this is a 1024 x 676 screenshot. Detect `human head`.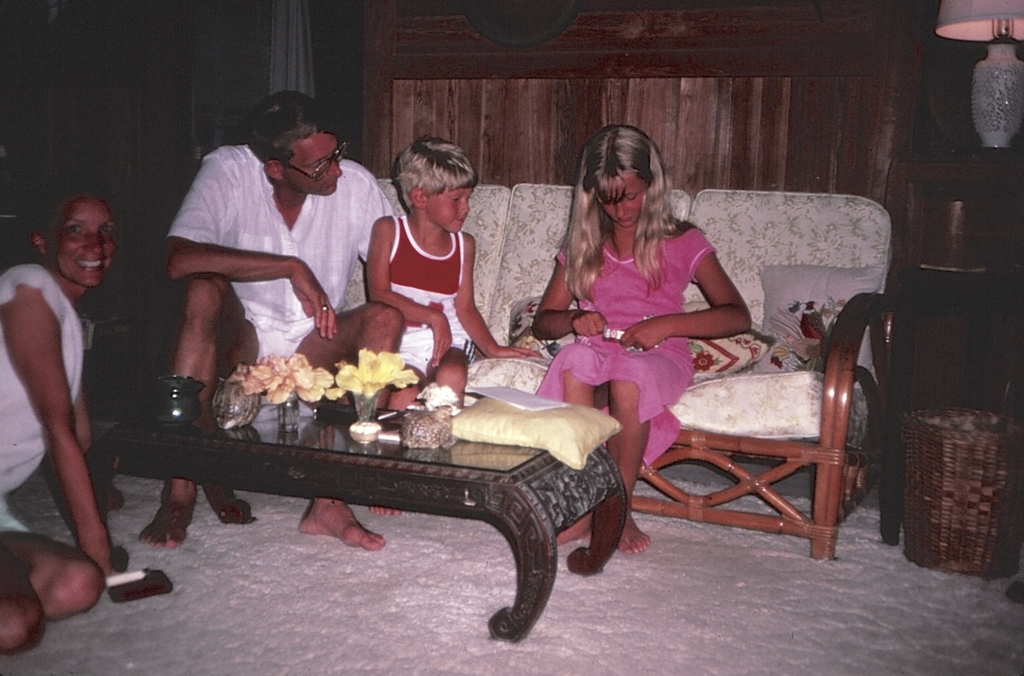
bbox(24, 177, 119, 292).
